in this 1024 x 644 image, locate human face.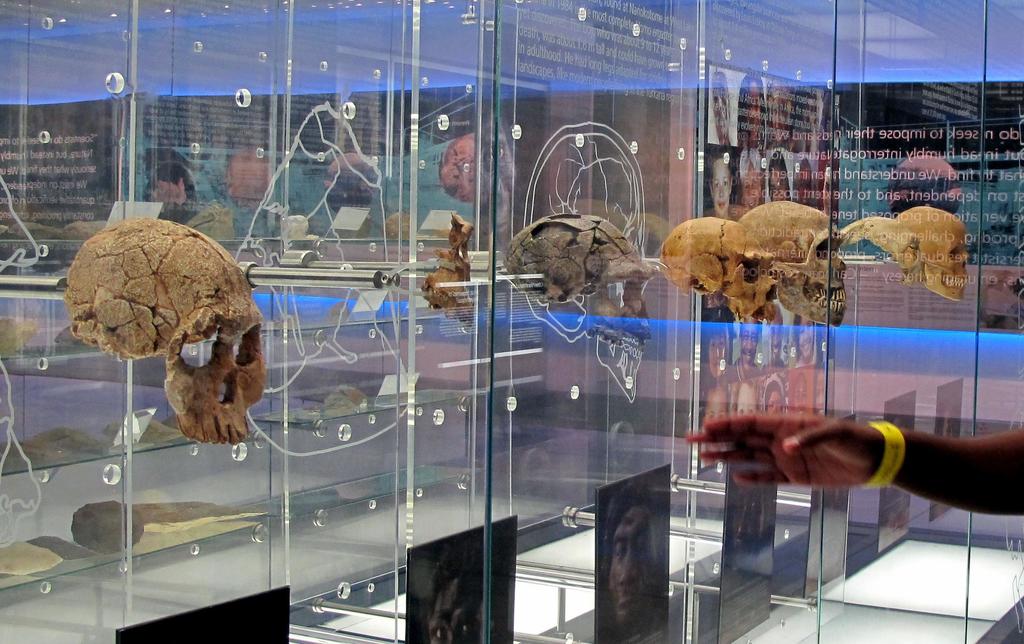
Bounding box: box(438, 124, 515, 254).
